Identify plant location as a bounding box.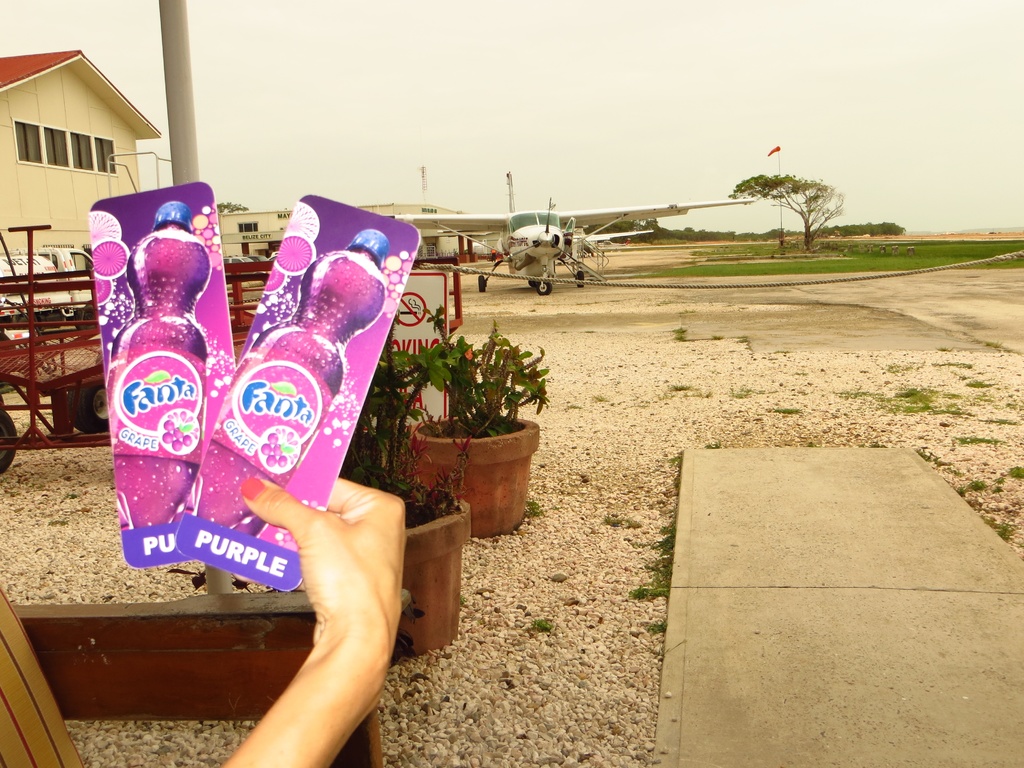
{"x1": 564, "y1": 403, "x2": 582, "y2": 412}.
